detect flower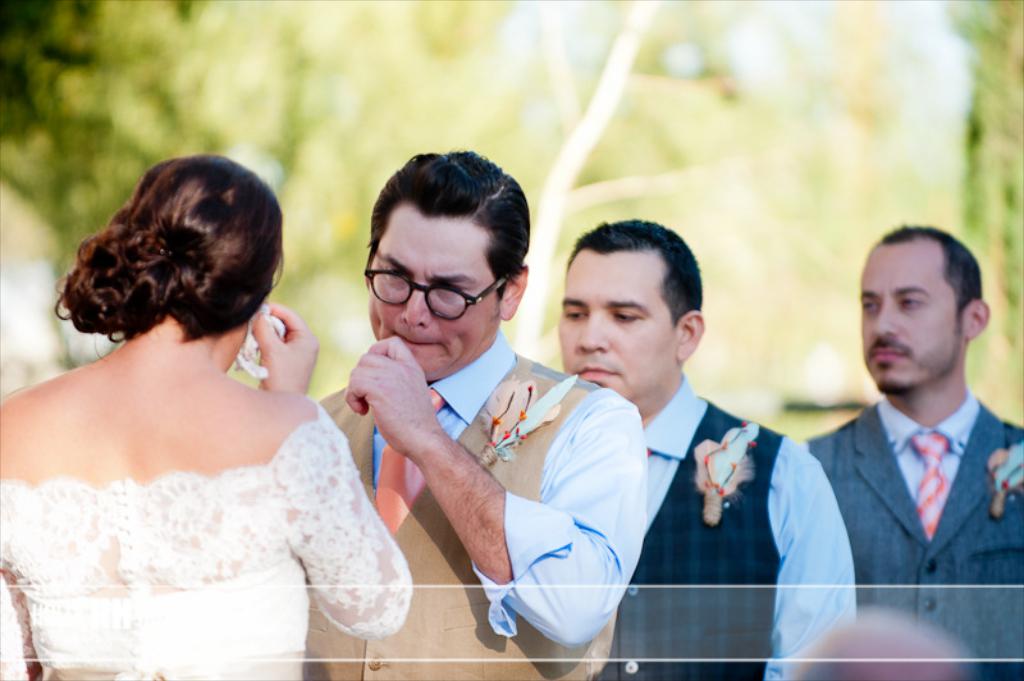
{"left": 489, "top": 415, "right": 503, "bottom": 426}
